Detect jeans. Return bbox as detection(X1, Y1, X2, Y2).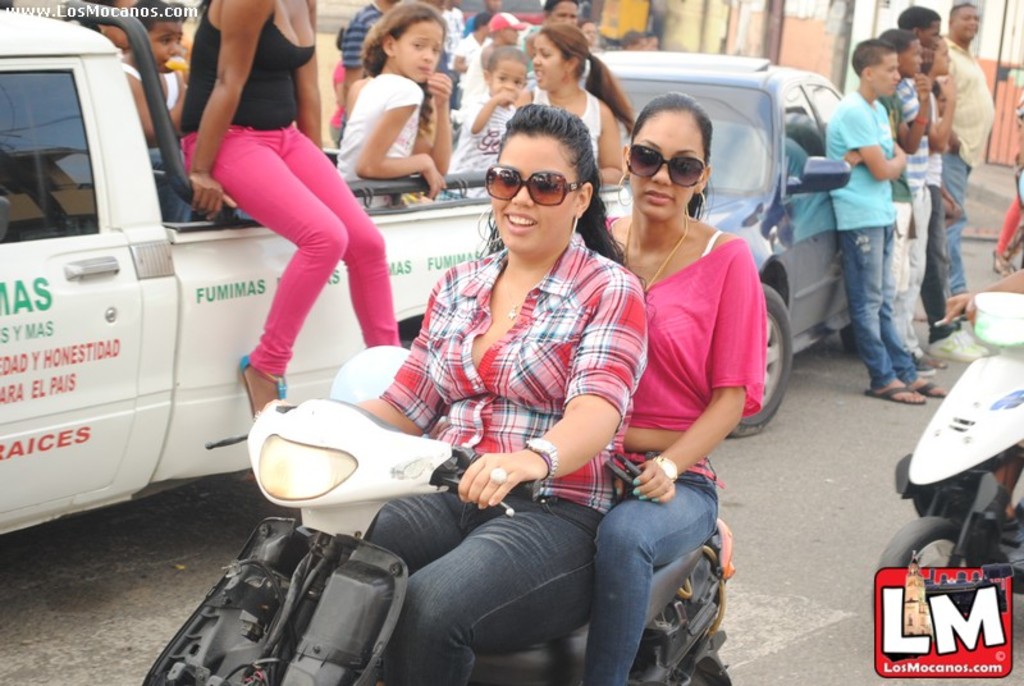
detection(943, 151, 974, 298).
